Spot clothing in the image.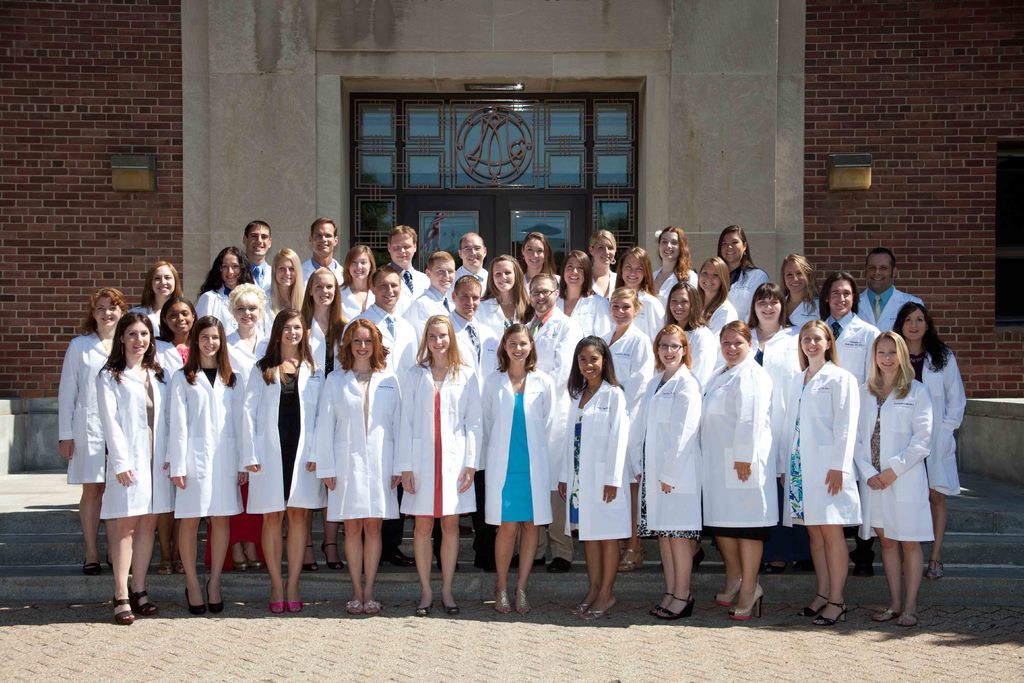
clothing found at 227:329:271:364.
